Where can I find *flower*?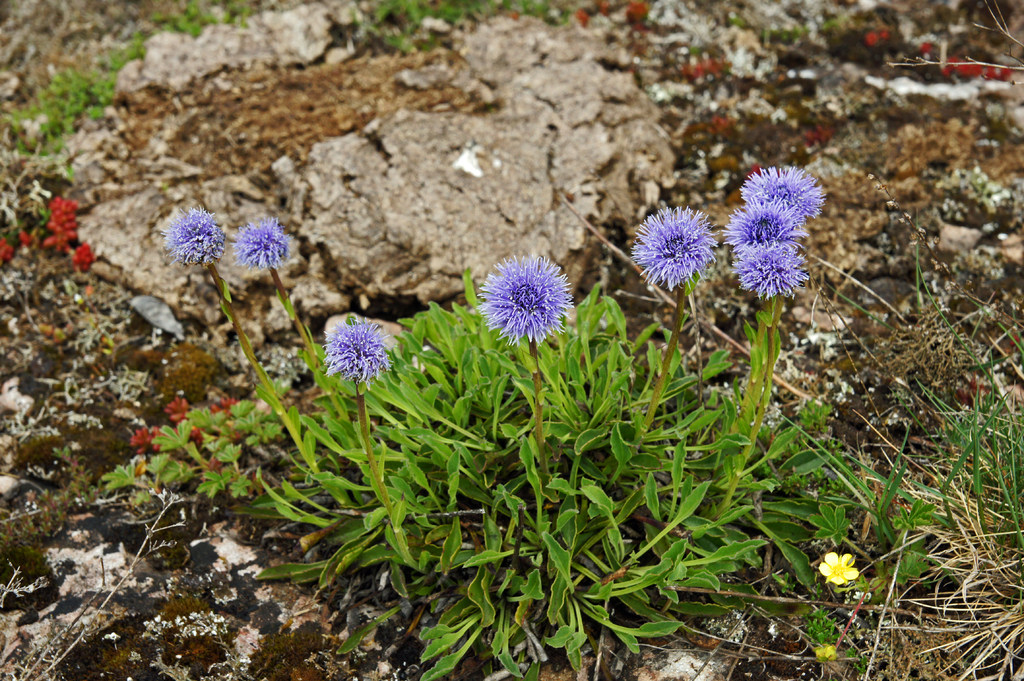
You can find it at 630, 204, 723, 291.
